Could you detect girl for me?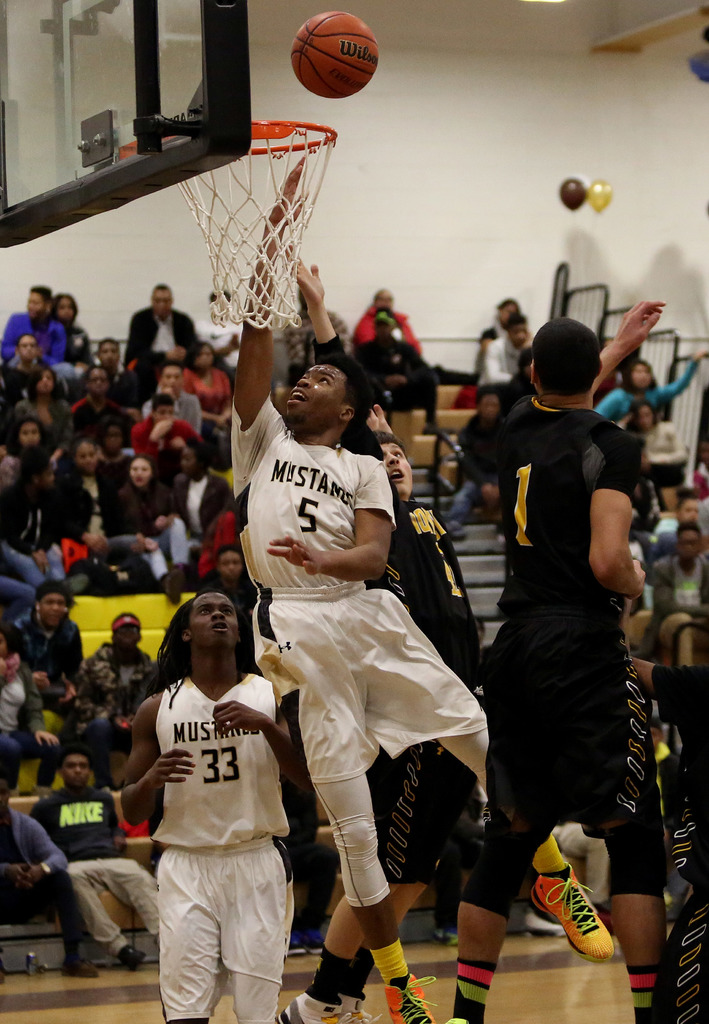
Detection result: region(106, 449, 192, 604).
